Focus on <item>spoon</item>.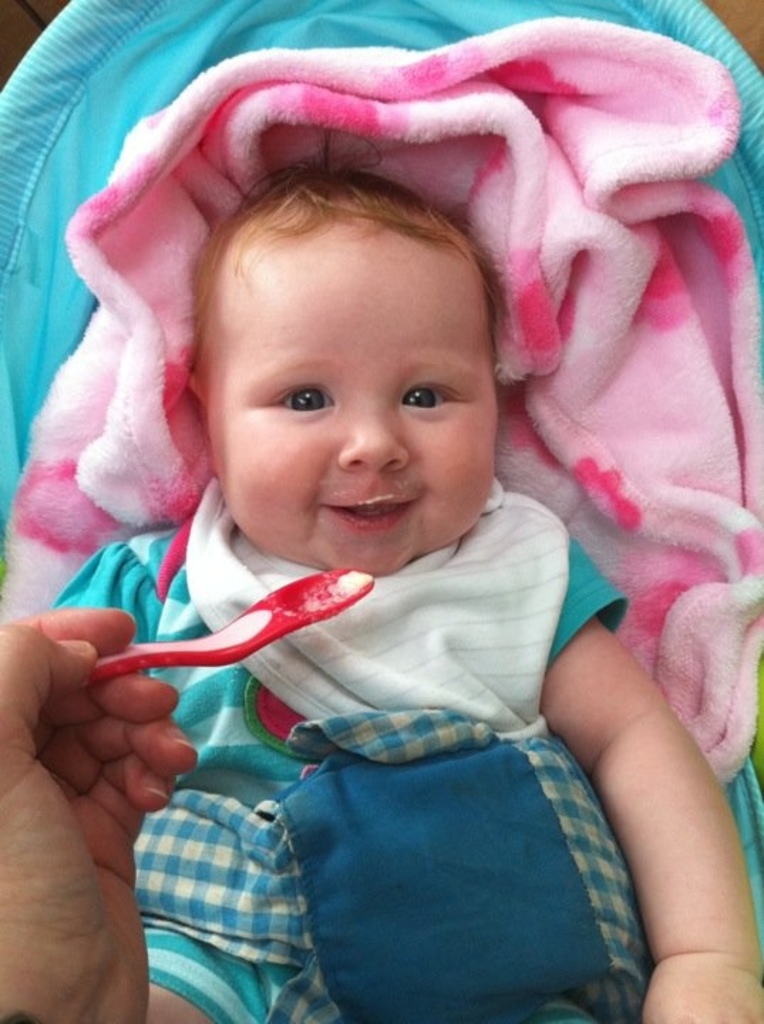
Focused at 84,565,377,688.
